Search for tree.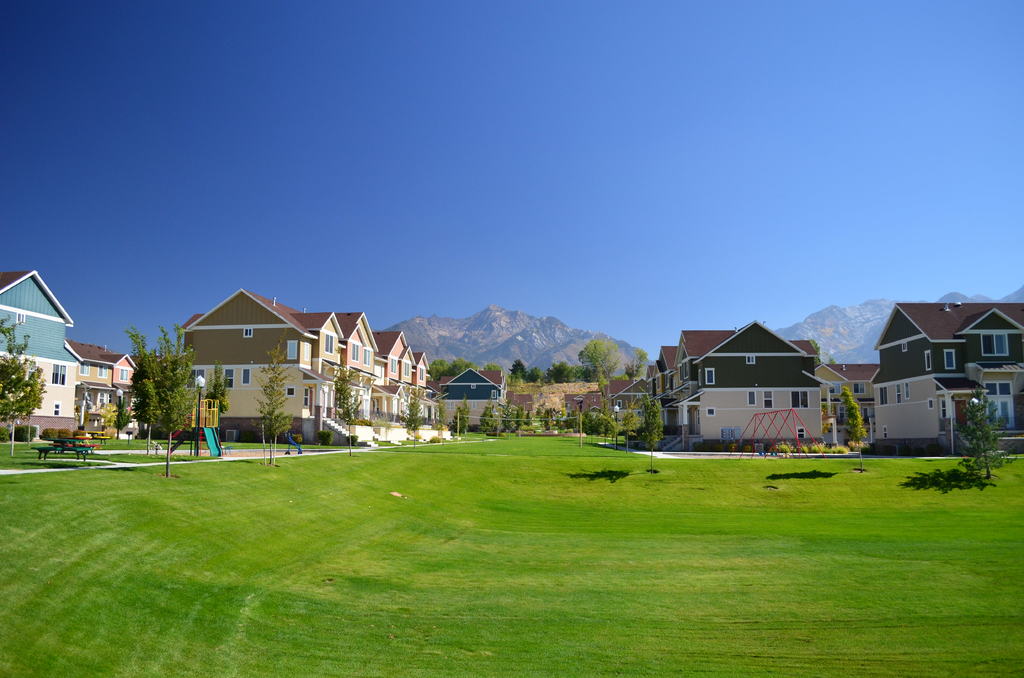
Found at 433/396/449/448.
